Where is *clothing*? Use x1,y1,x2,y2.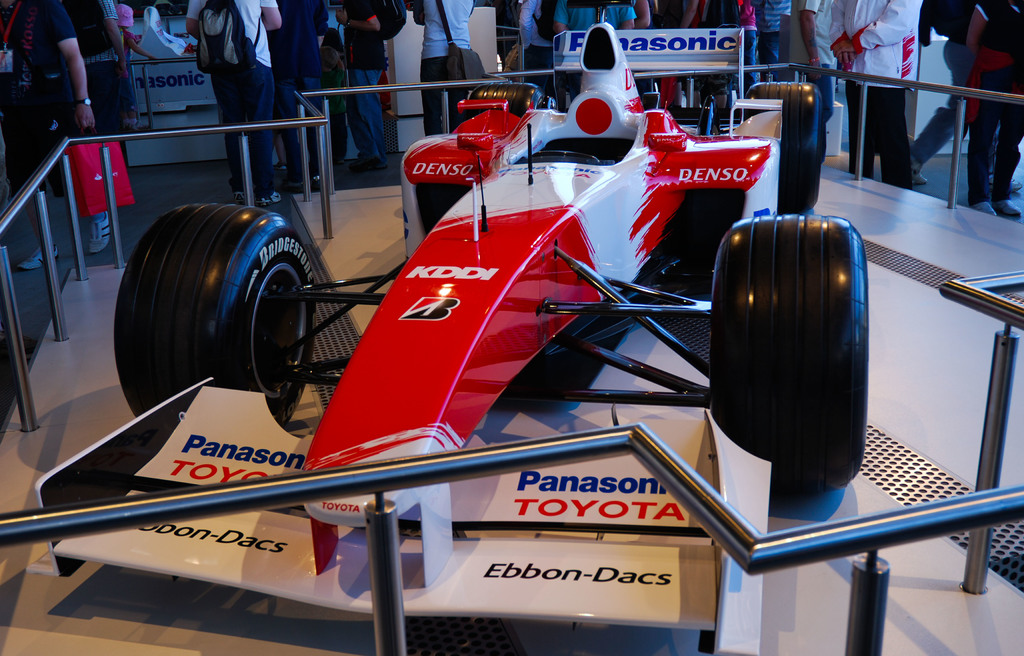
558,0,633,30.
